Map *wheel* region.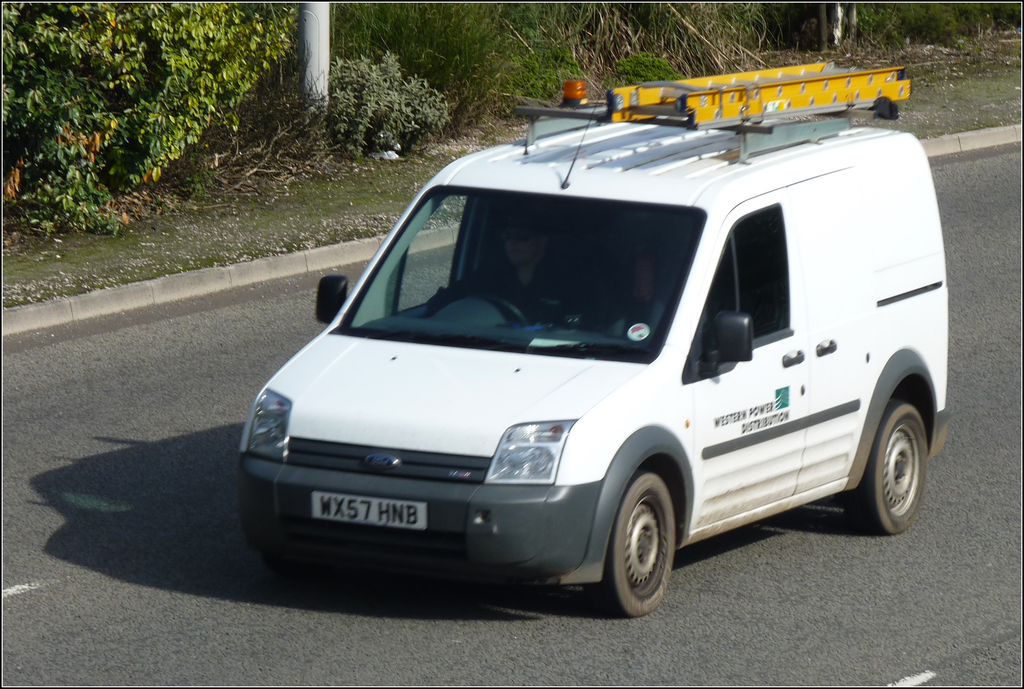
Mapped to <bbox>258, 544, 309, 569</bbox>.
